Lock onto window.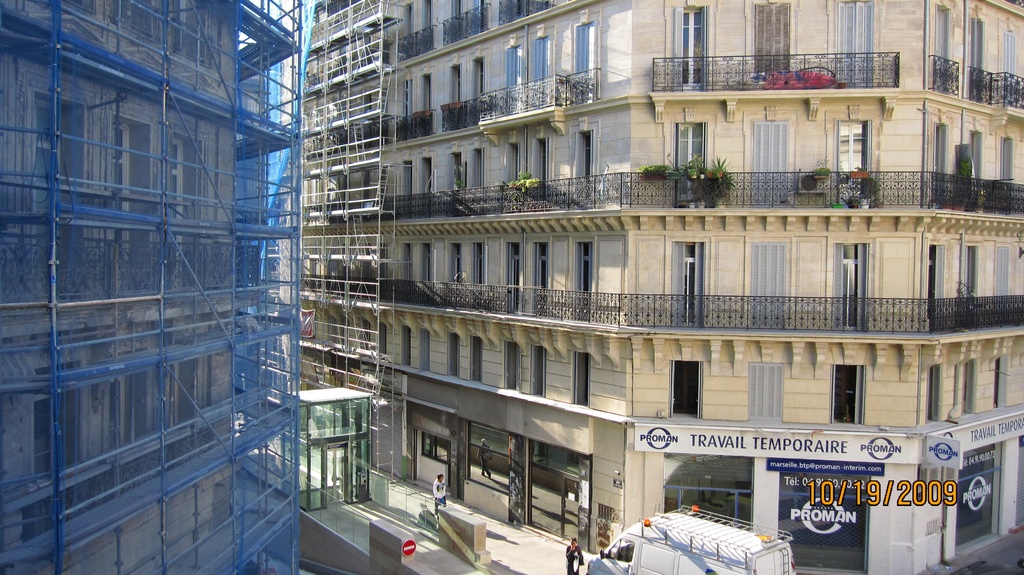
Locked: {"left": 525, "top": 342, "right": 545, "bottom": 402}.
